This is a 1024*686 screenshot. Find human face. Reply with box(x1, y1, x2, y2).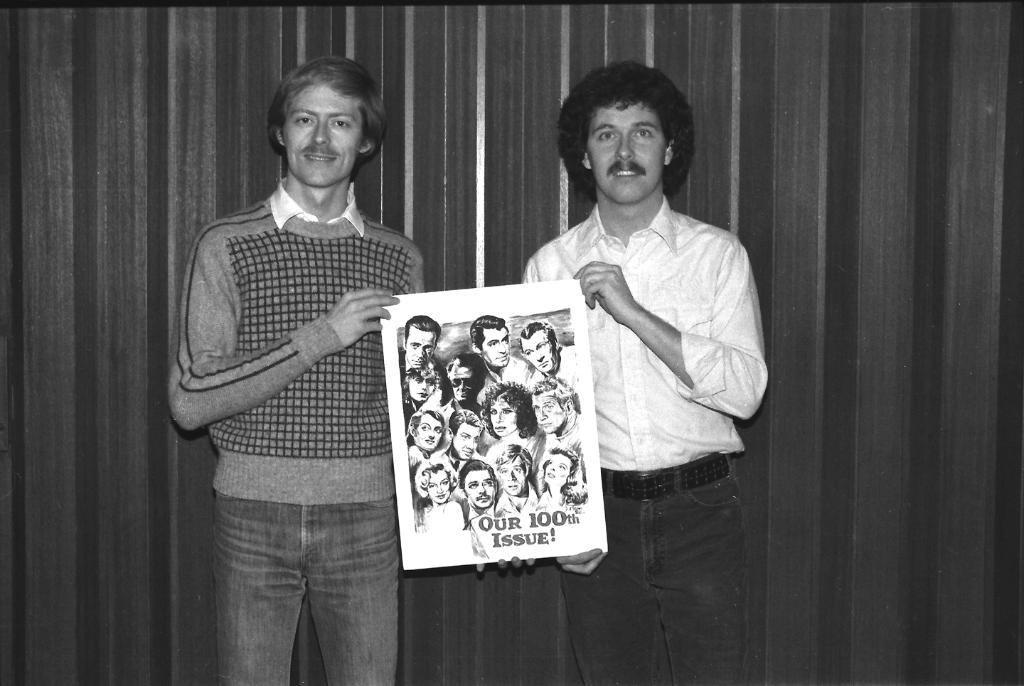
box(484, 327, 512, 367).
